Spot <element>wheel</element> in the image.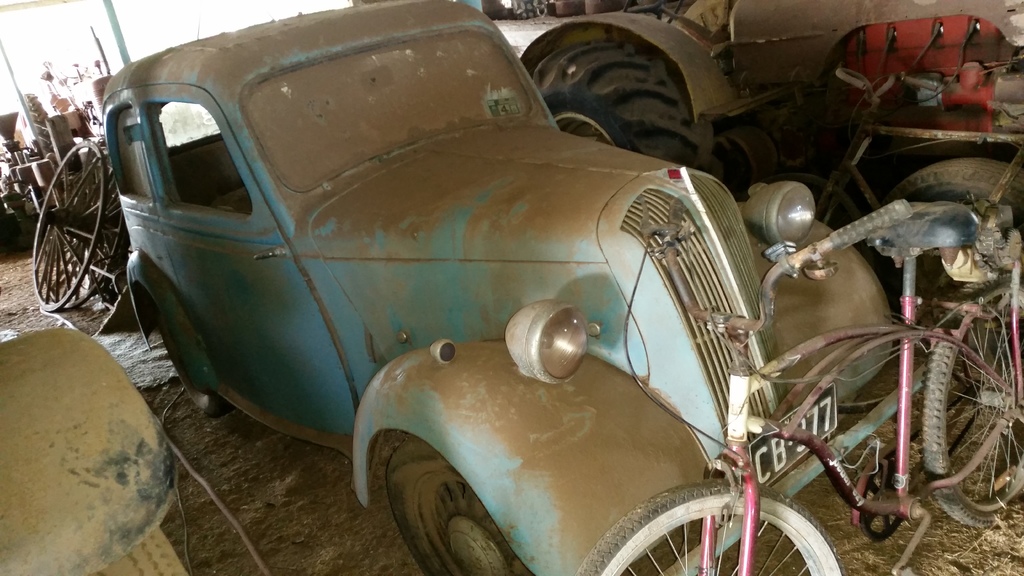
<element>wheel</element> found at <bbox>572, 484, 840, 575</bbox>.
